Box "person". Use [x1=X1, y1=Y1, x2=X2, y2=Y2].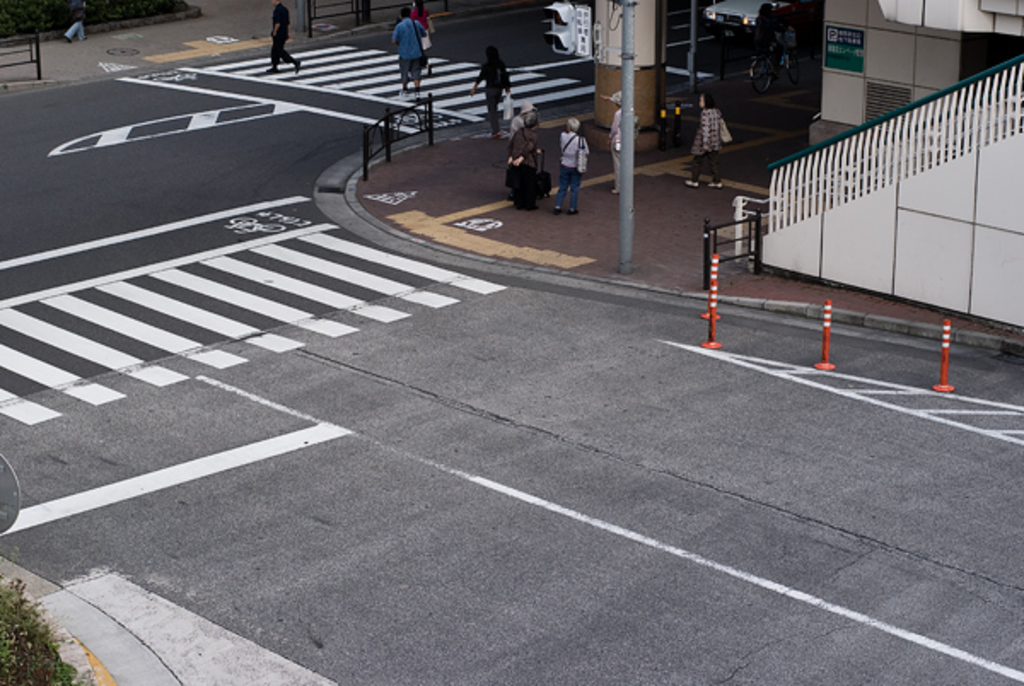
[x1=410, y1=2, x2=430, y2=48].
